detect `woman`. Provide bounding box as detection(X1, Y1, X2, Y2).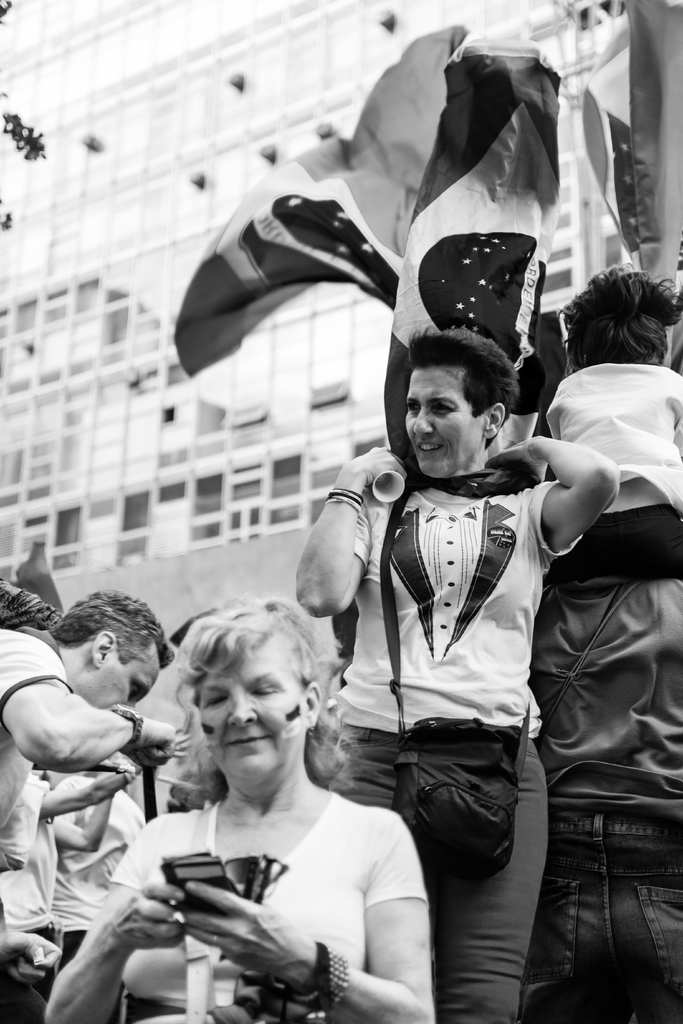
detection(295, 332, 616, 1023).
